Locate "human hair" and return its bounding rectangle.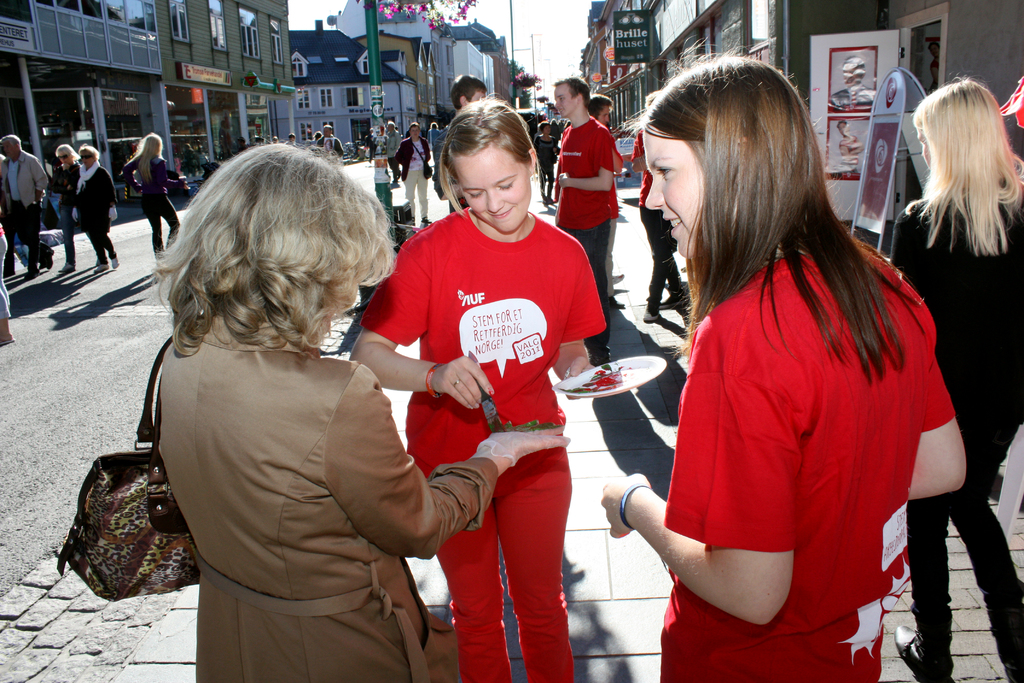
(643, 50, 922, 382).
